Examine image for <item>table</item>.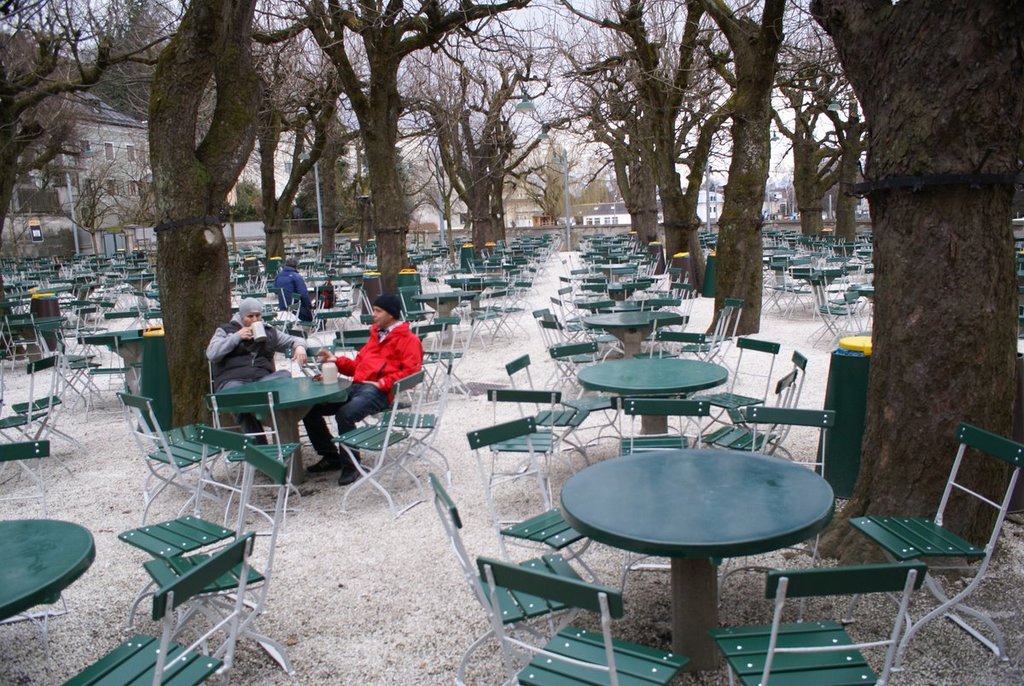
Examination result: l=799, t=260, r=842, b=279.
